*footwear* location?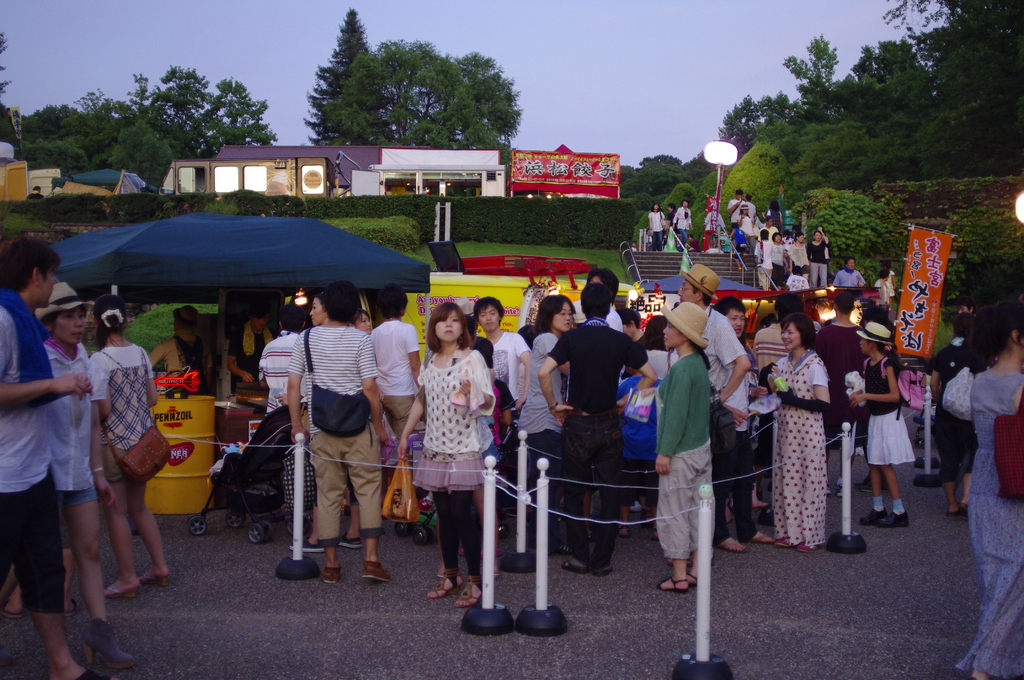
left=870, top=505, right=915, bottom=537
